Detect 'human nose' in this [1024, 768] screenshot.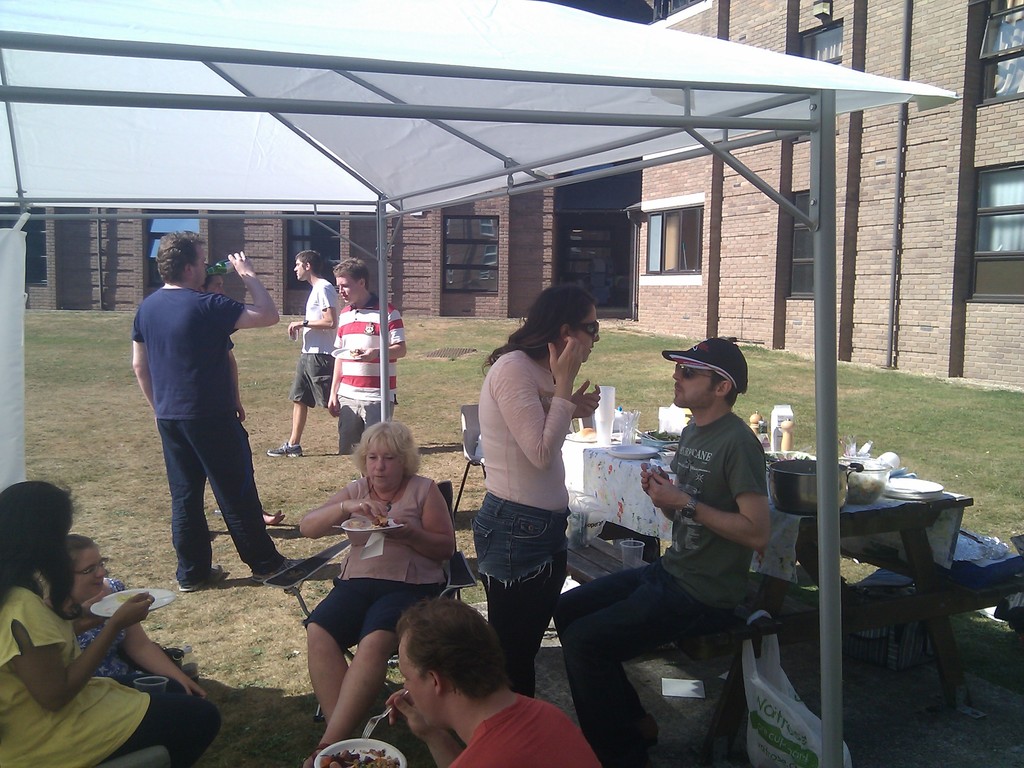
Detection: (left=588, top=328, right=602, bottom=341).
